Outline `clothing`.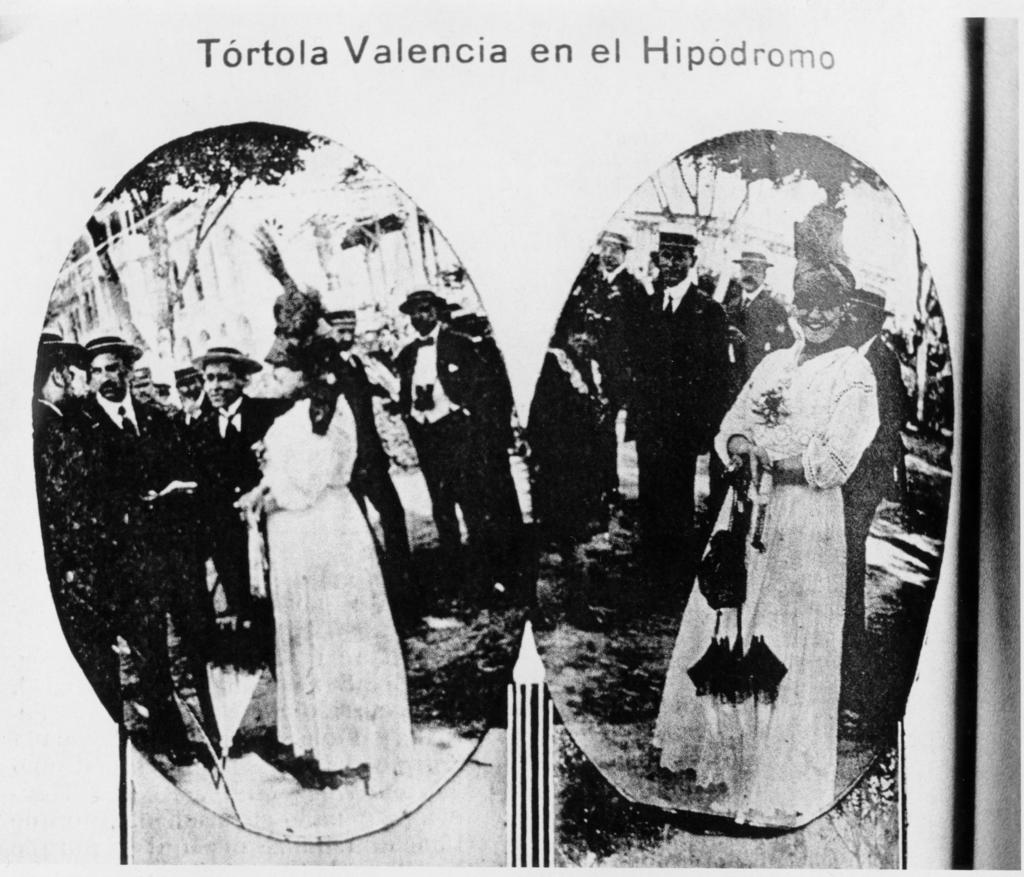
Outline: x1=844 y1=331 x2=907 y2=637.
